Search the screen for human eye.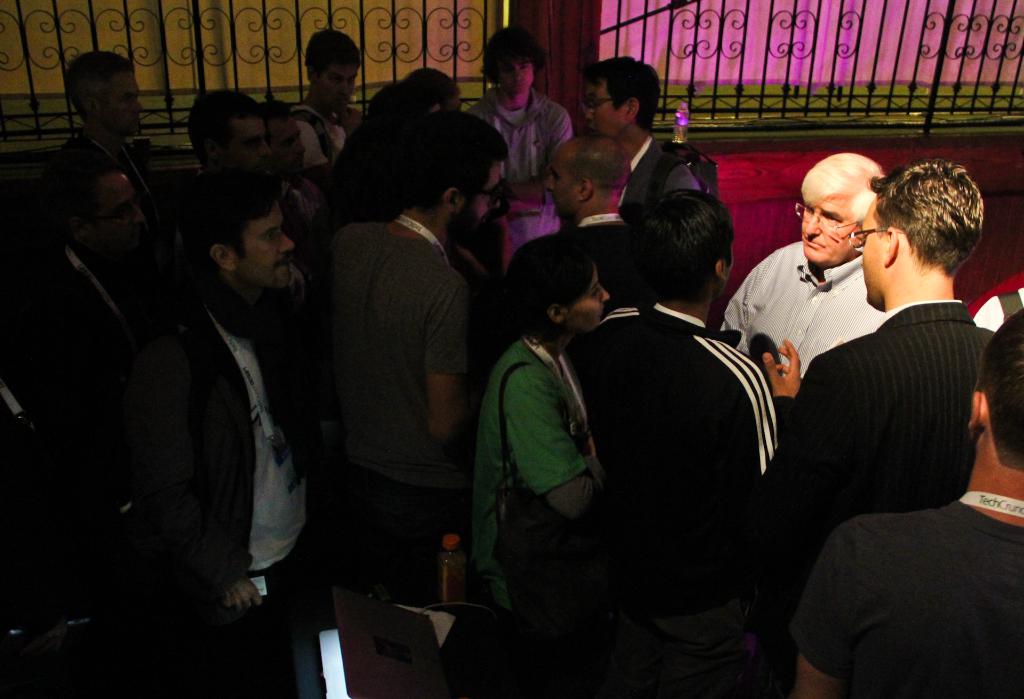
Found at (left=330, top=77, right=340, bottom=85).
